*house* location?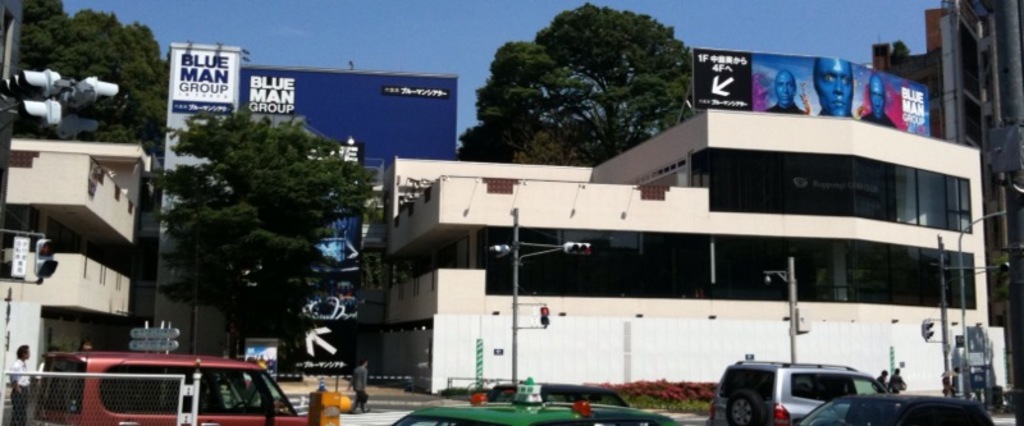
bbox(872, 43, 942, 137)
